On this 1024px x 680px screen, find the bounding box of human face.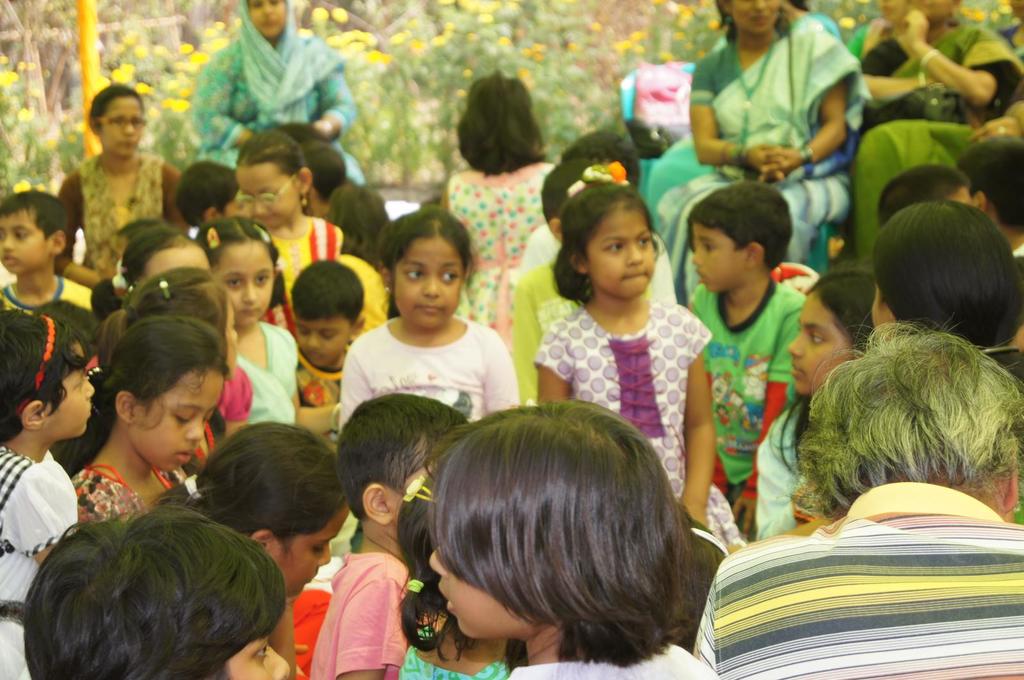
Bounding box: crop(731, 0, 776, 36).
